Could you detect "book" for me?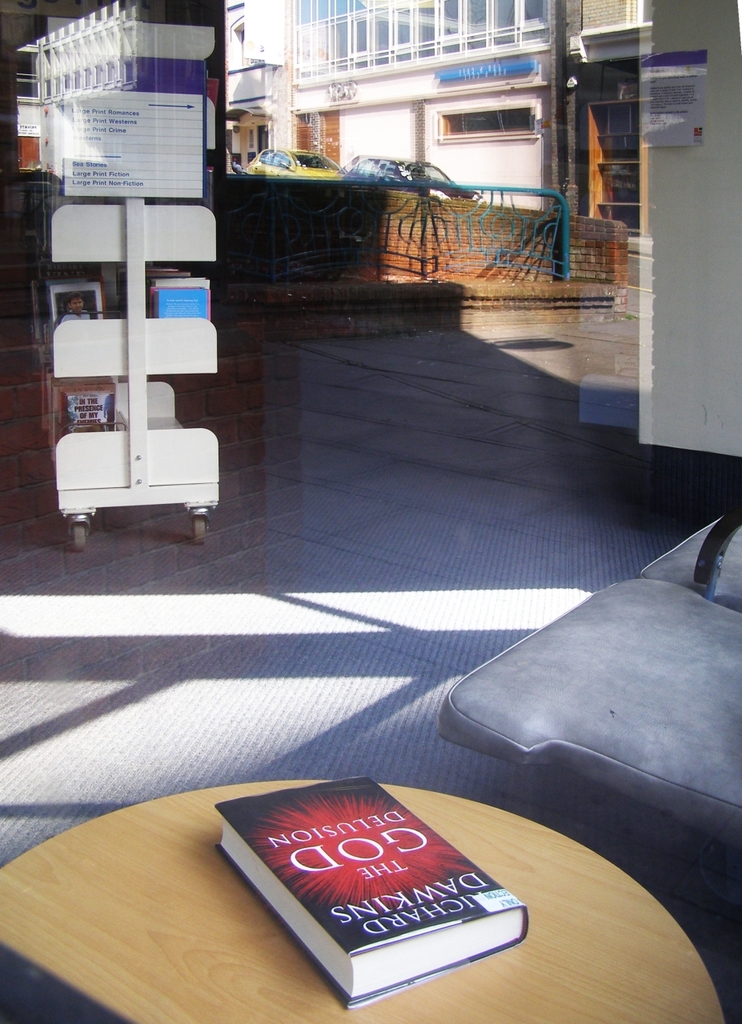
Detection result: (x1=210, y1=770, x2=579, y2=1007).
